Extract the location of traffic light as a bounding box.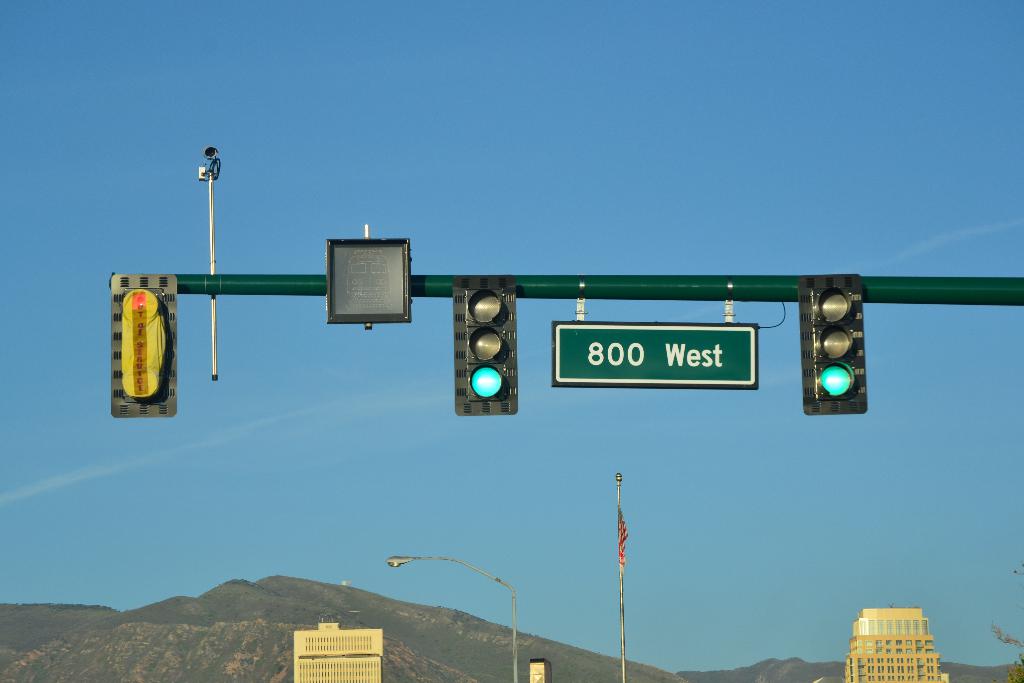
[x1=799, y1=288, x2=866, y2=415].
